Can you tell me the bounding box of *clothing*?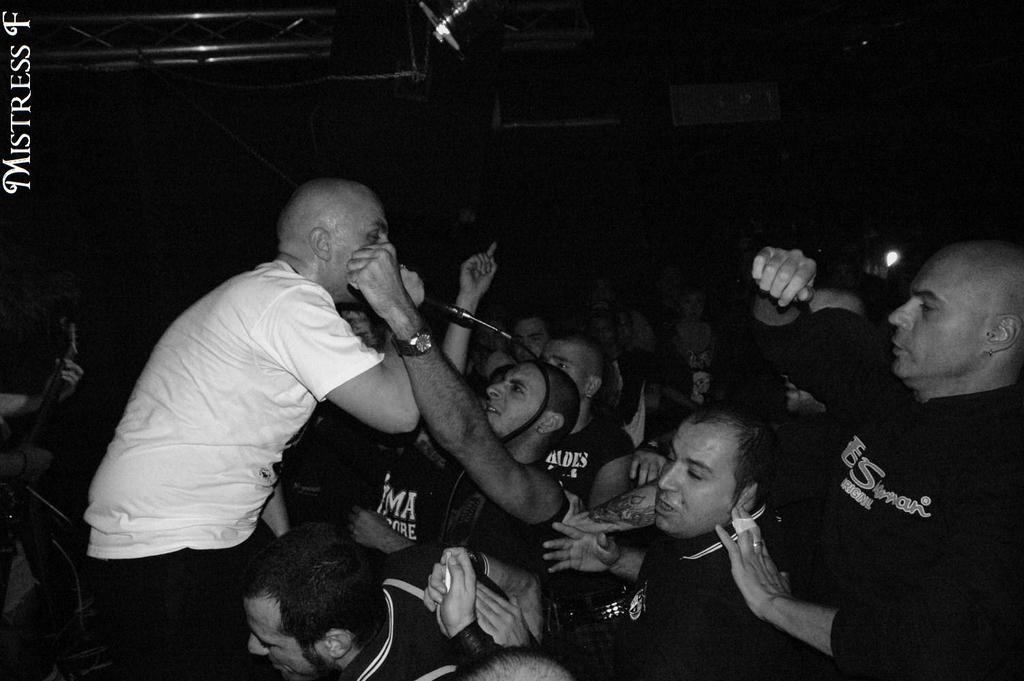
box(761, 300, 1005, 674).
